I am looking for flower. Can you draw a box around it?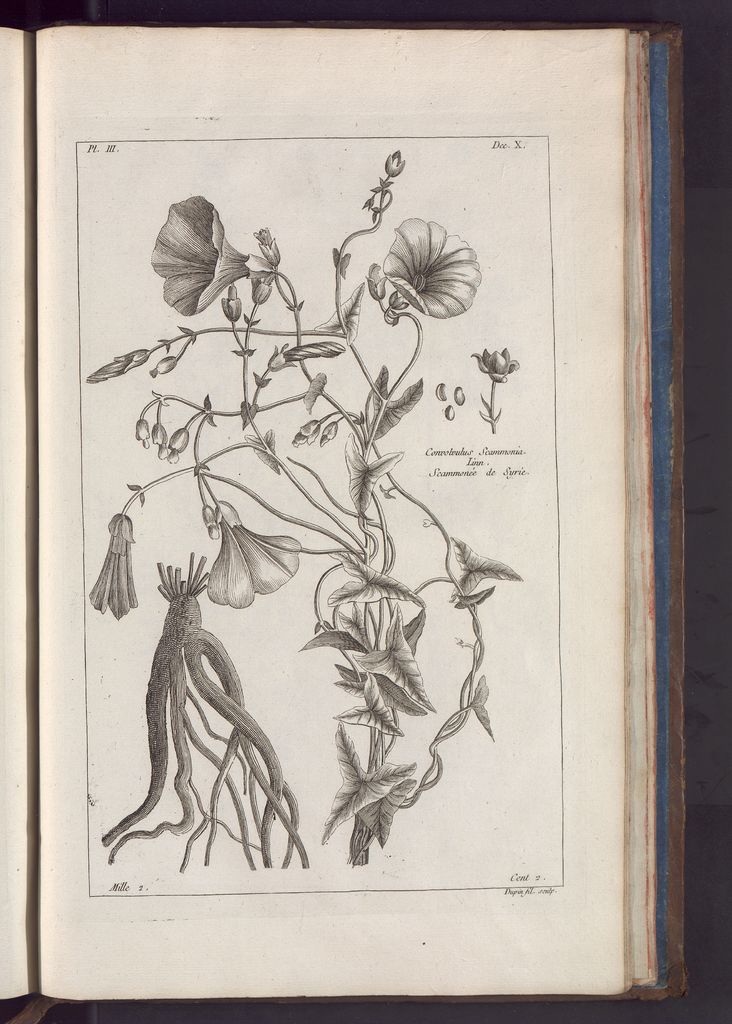
Sure, the bounding box is 91,513,135,623.
